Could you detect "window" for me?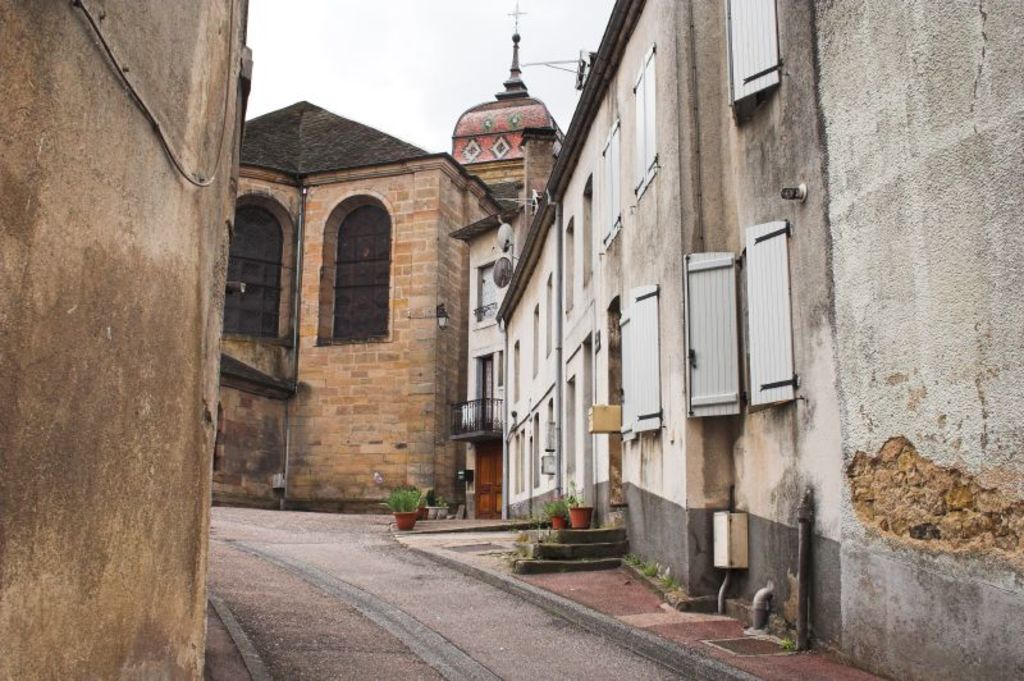
Detection result: 544,398,552,470.
